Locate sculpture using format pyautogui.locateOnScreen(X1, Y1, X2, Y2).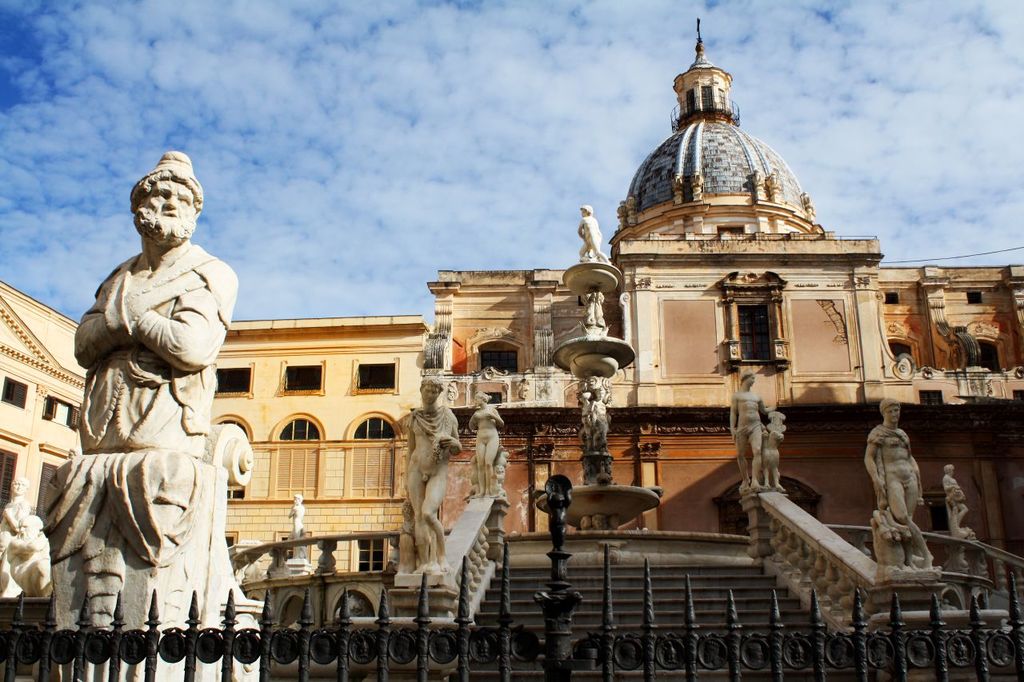
pyautogui.locateOnScreen(61, 156, 247, 681).
